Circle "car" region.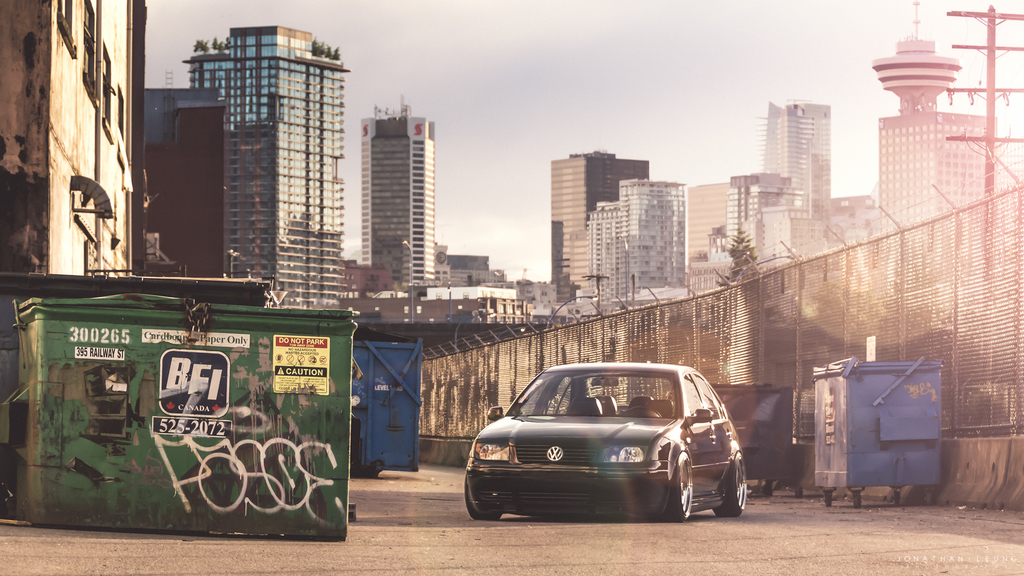
Region: detection(463, 363, 749, 522).
